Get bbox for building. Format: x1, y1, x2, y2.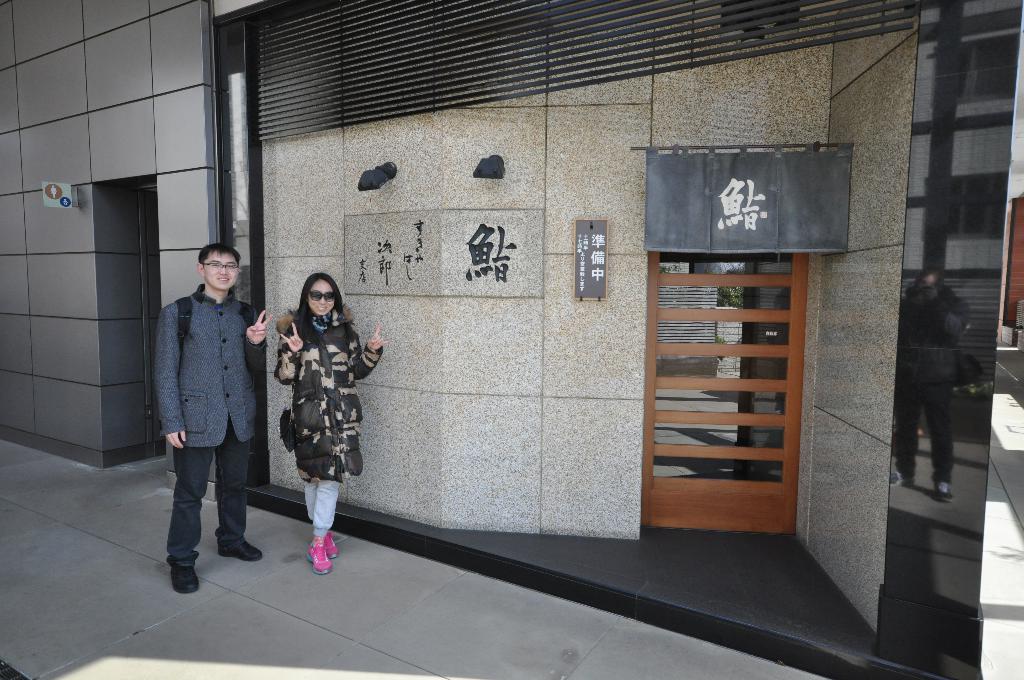
0, 0, 1021, 679.
